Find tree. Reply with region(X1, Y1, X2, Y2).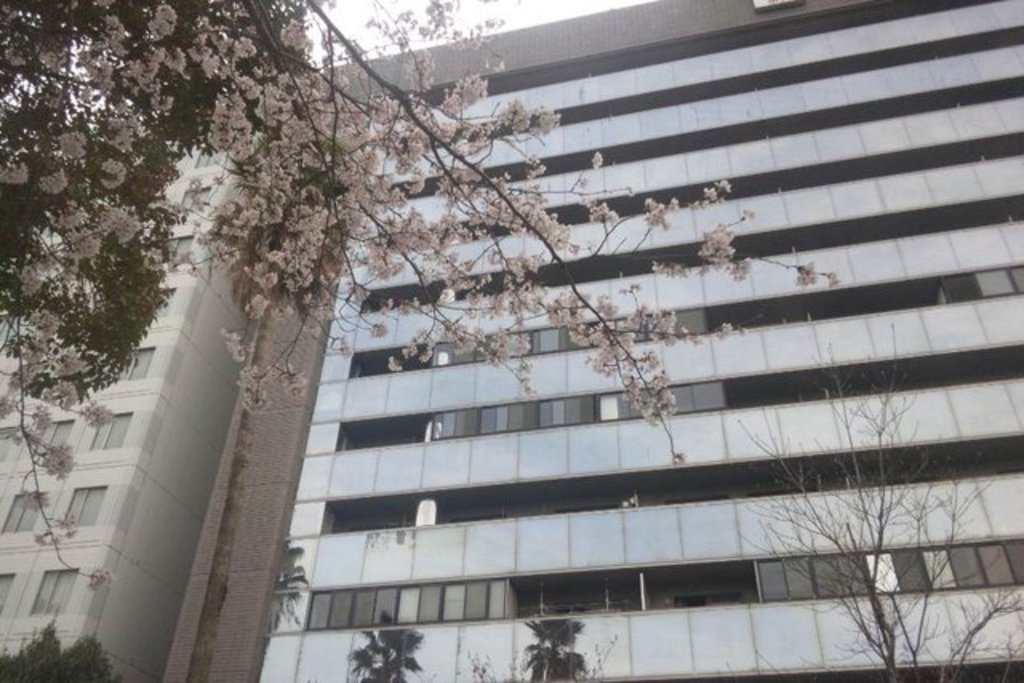
region(0, 0, 846, 600).
